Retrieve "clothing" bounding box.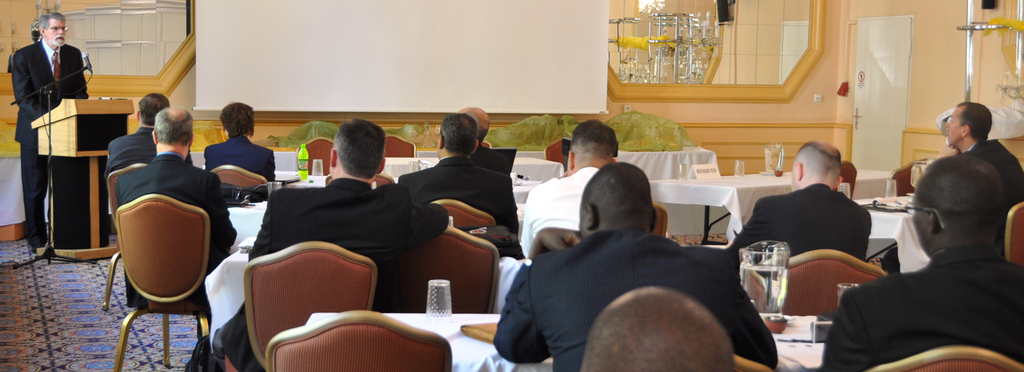
Bounding box: Rect(203, 127, 280, 177).
